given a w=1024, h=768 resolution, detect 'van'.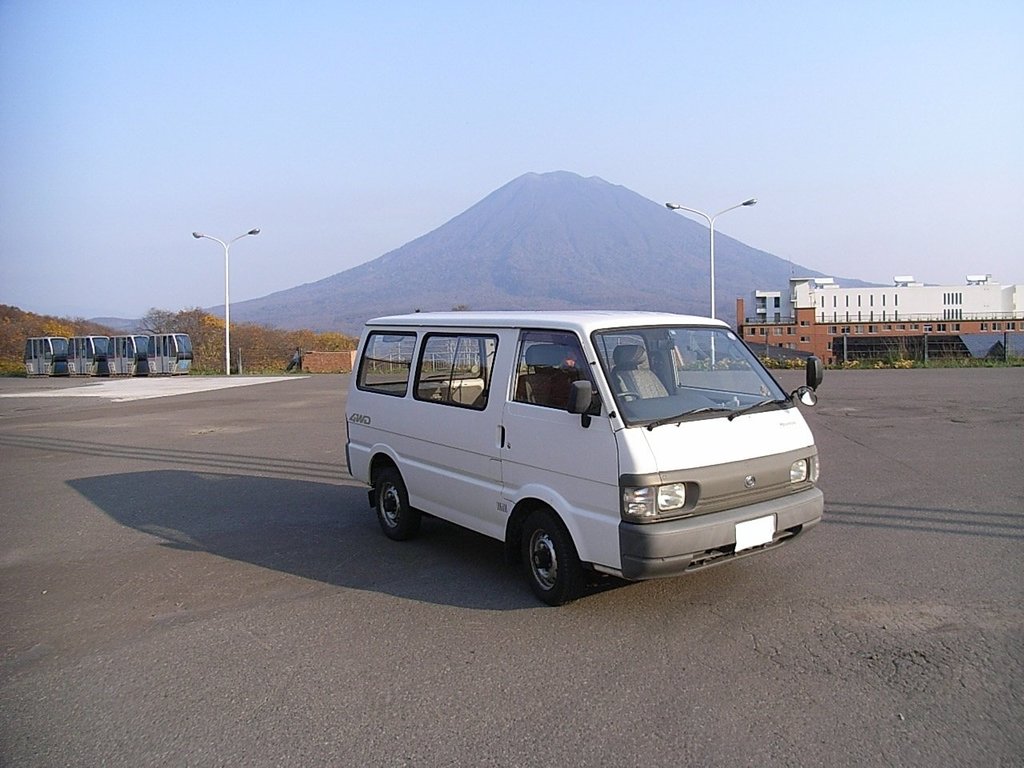
[left=343, top=305, right=825, bottom=606].
